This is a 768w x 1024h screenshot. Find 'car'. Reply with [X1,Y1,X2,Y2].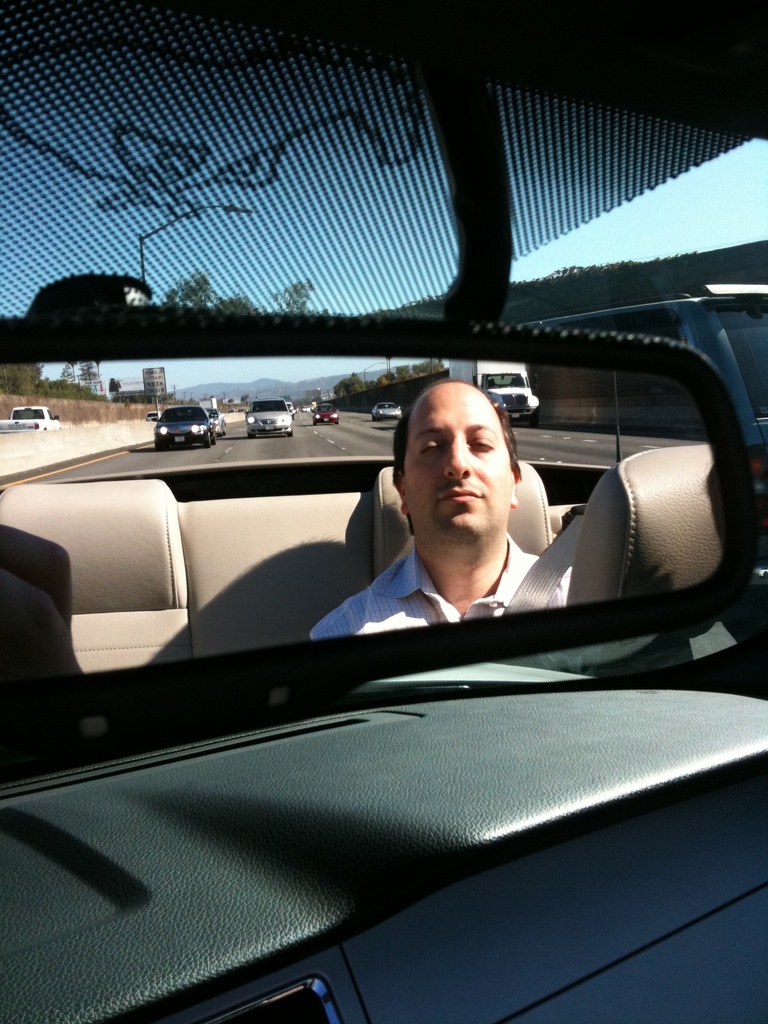
[0,0,767,1023].
